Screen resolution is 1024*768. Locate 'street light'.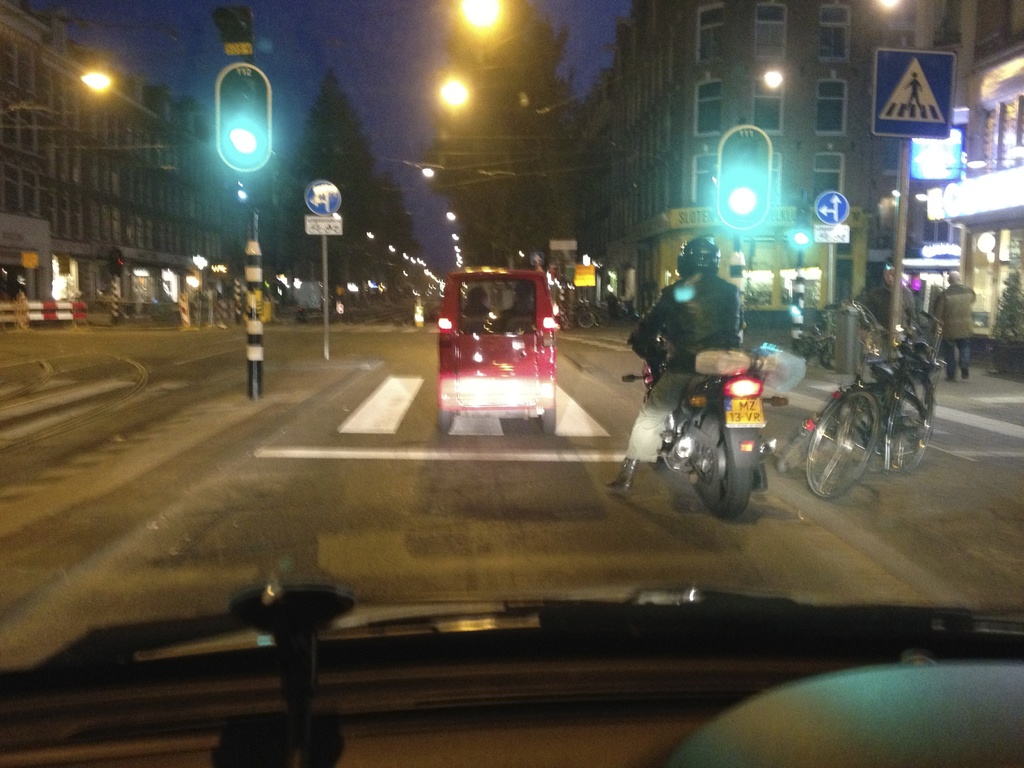
rect(451, 230, 460, 241).
